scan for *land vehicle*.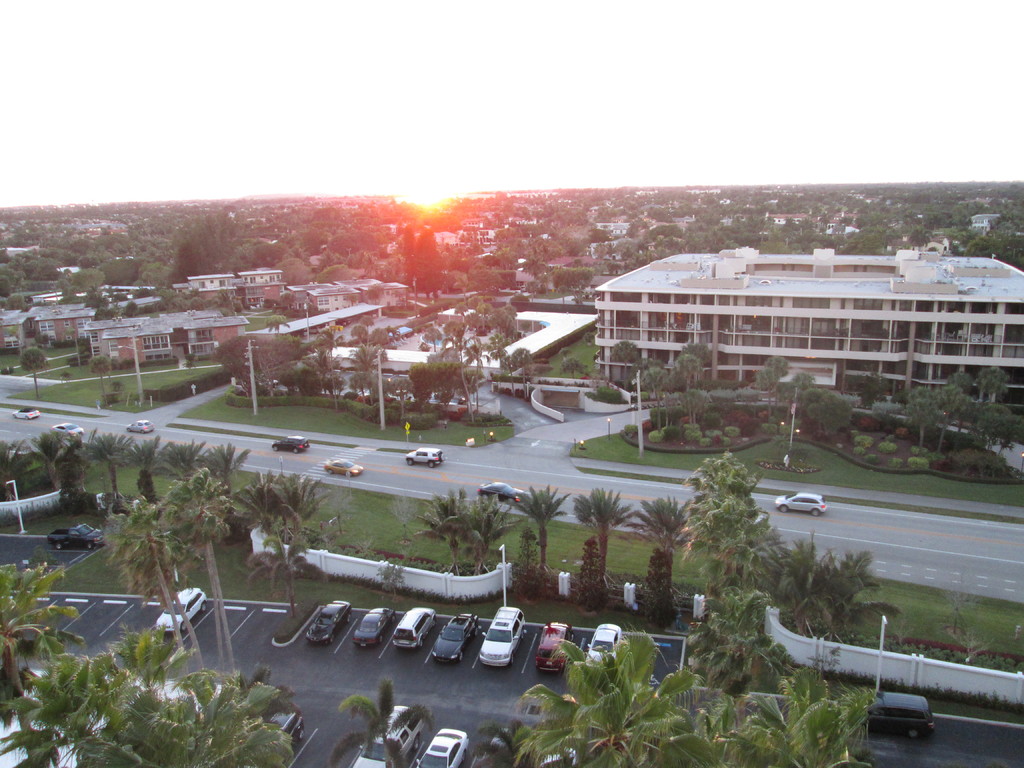
Scan result: Rect(346, 705, 421, 767).
